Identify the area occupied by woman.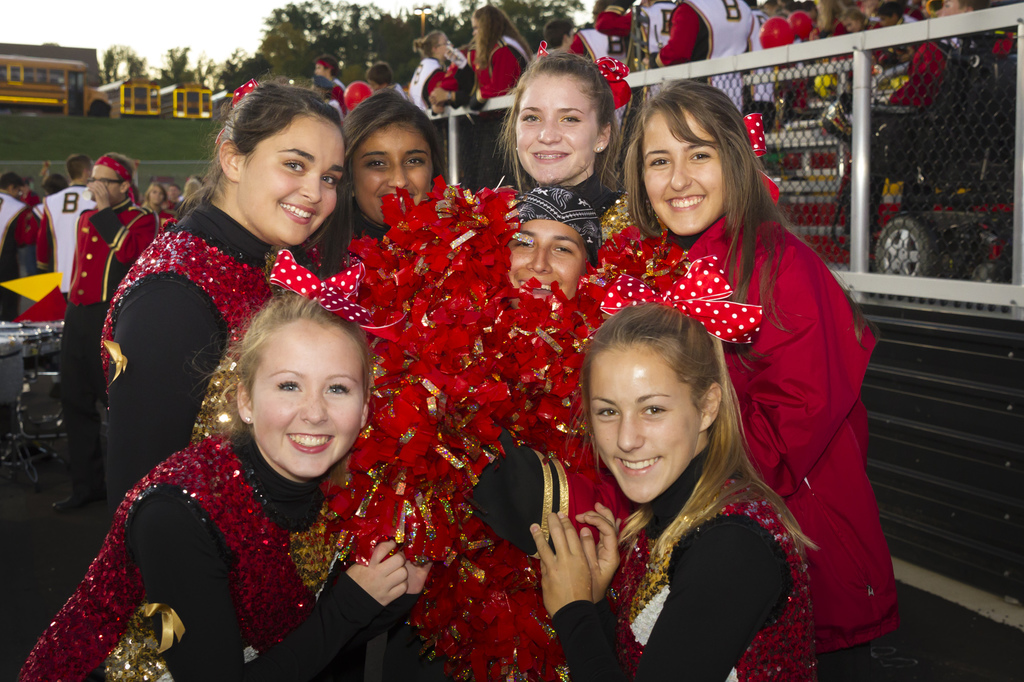
Area: x1=409 y1=29 x2=468 y2=113.
